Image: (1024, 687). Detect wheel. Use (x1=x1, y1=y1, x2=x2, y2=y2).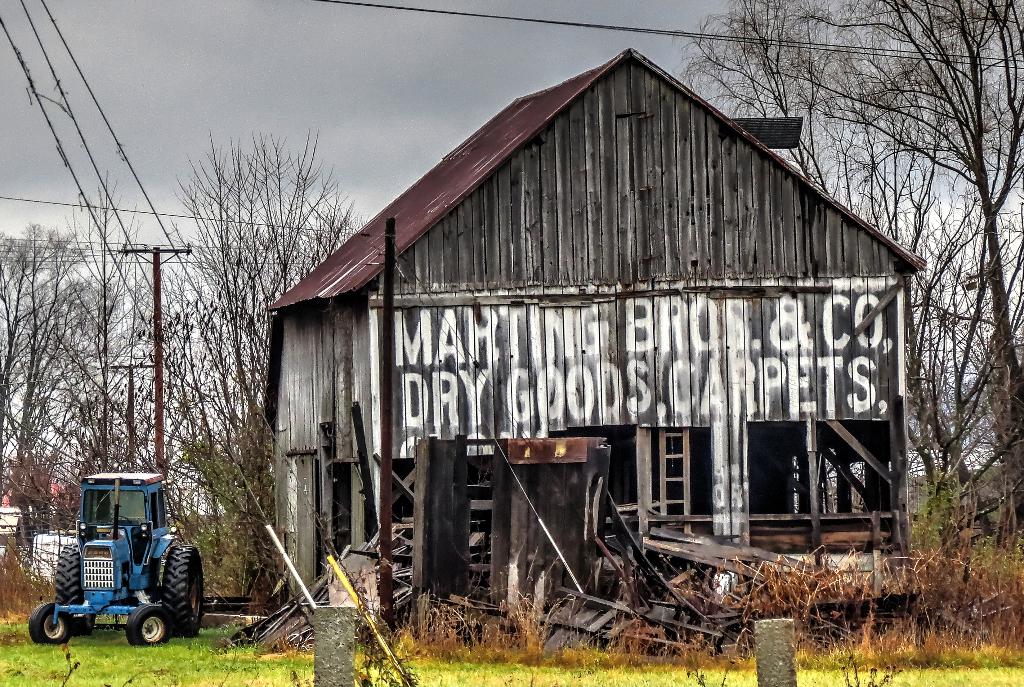
(x1=30, y1=600, x2=75, y2=647).
